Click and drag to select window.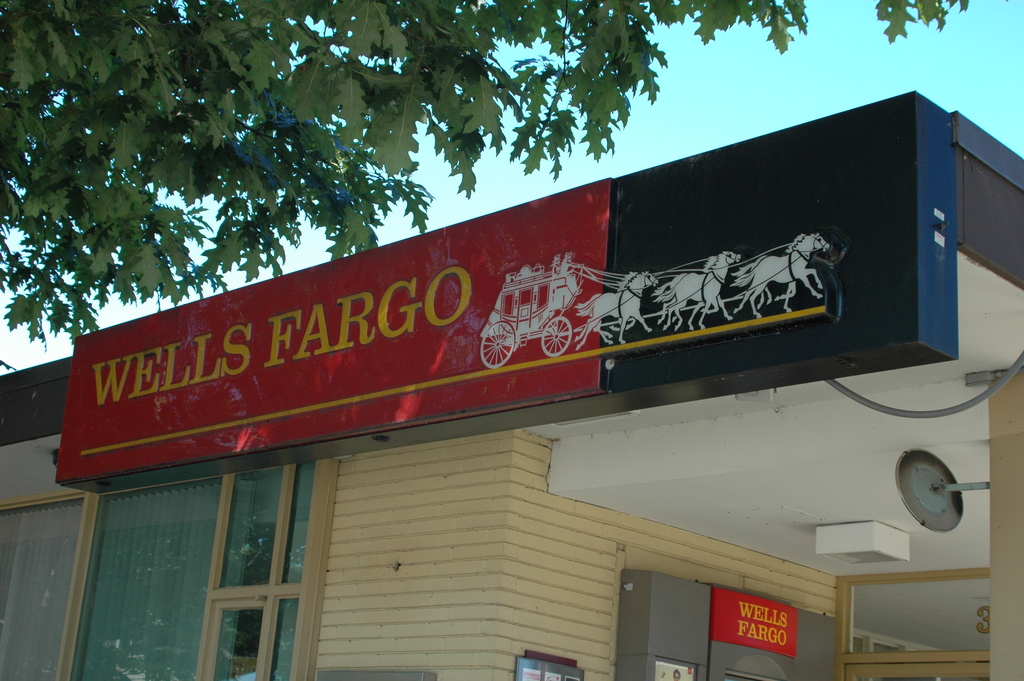
Selection: region(206, 608, 268, 680).
